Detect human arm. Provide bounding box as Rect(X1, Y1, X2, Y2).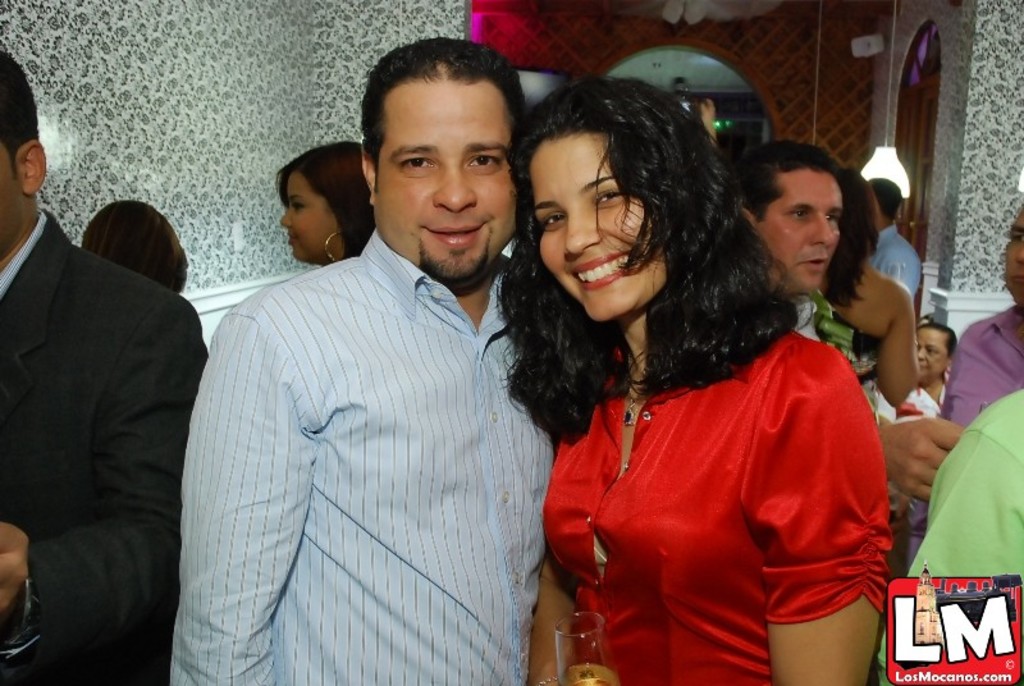
Rect(872, 280, 918, 406).
